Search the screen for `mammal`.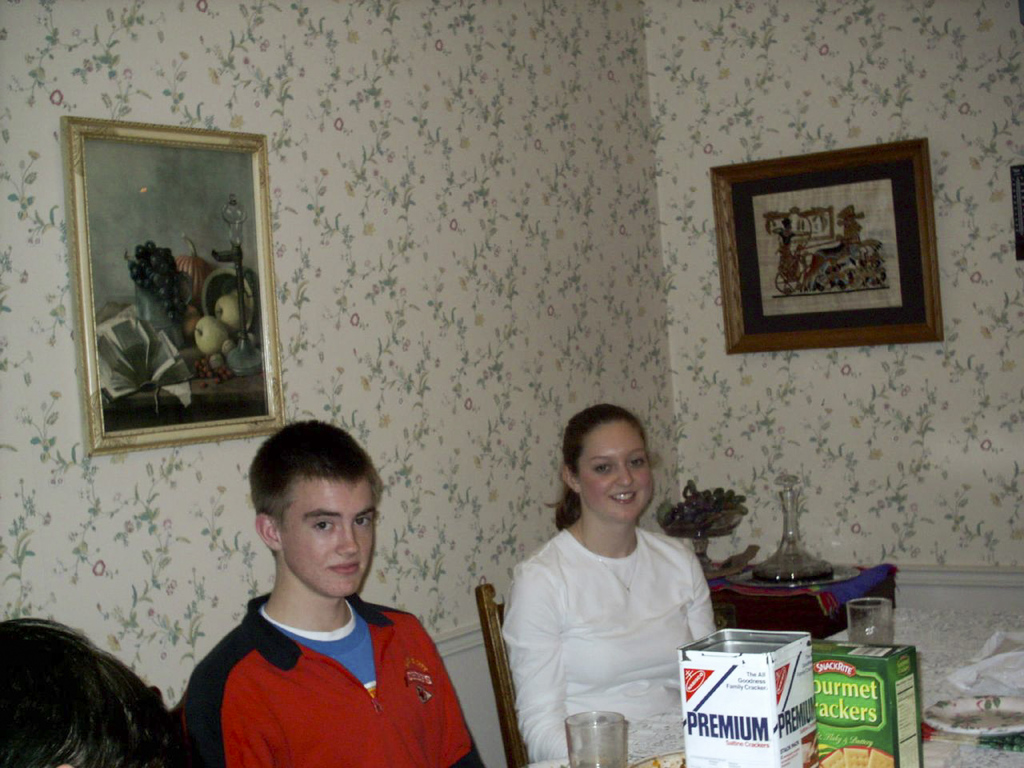
Found at box=[774, 216, 806, 262].
